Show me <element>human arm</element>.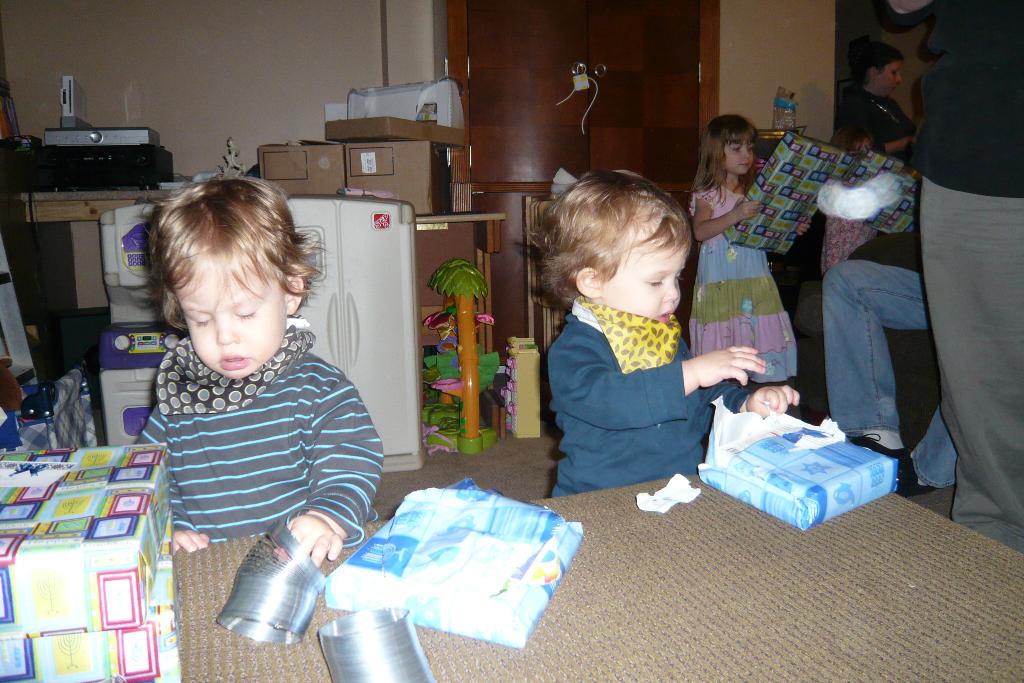
<element>human arm</element> is here: <box>687,359,808,444</box>.
